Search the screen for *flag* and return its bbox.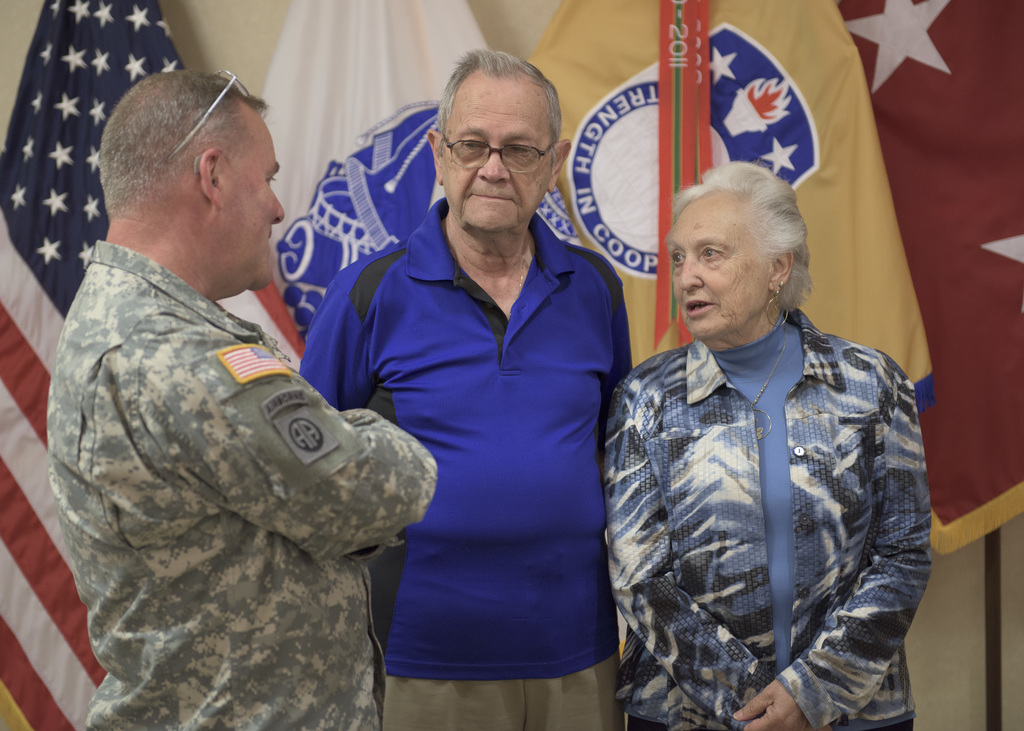
Found: x1=525 y1=0 x2=929 y2=655.
